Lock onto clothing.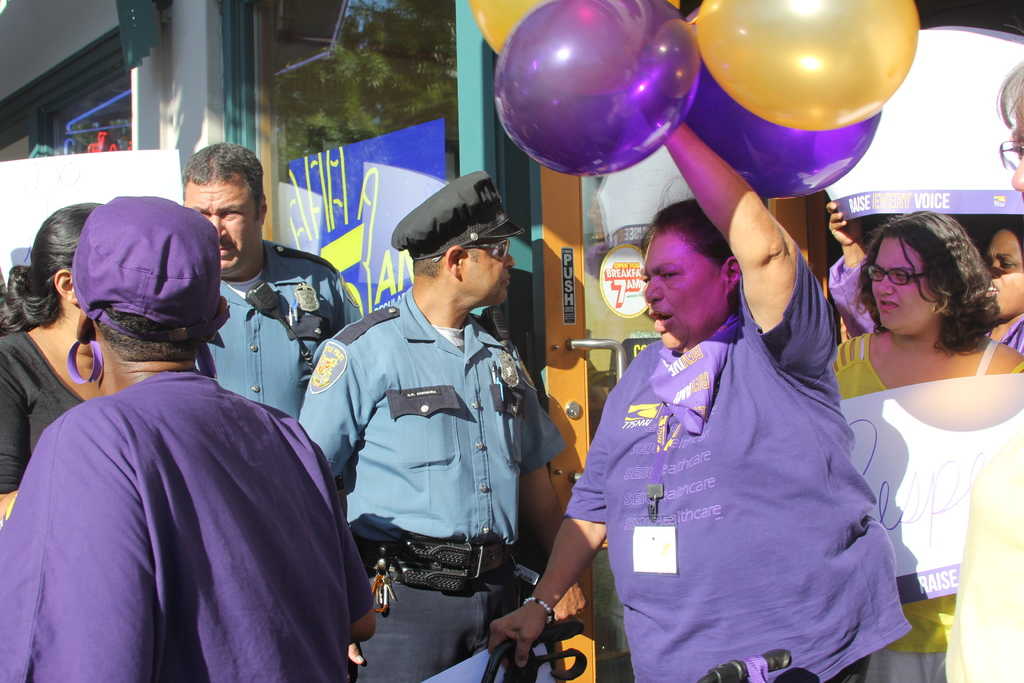
Locked: box(196, 242, 341, 420).
